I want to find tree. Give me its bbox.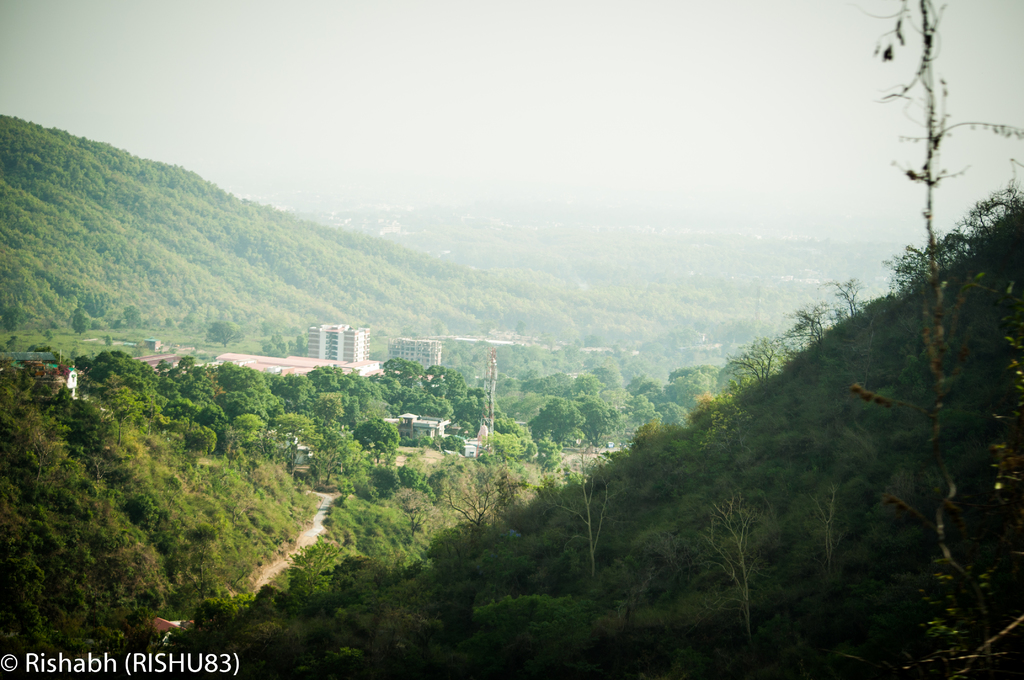
locate(814, 279, 864, 314).
